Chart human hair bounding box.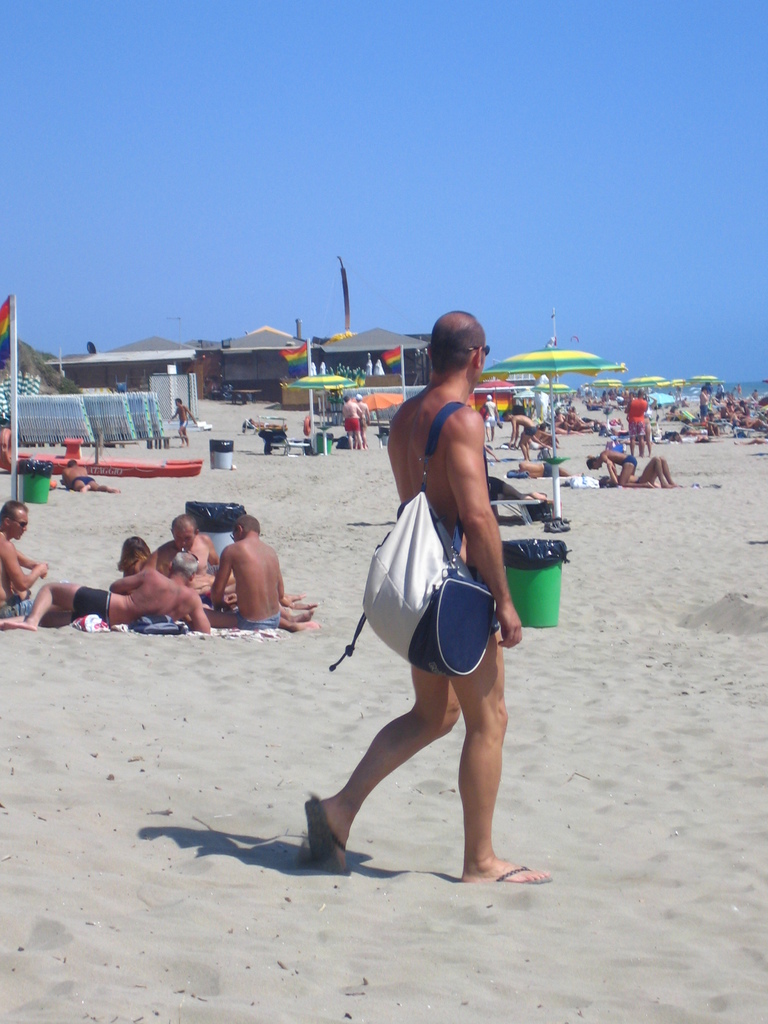
Charted: (x1=0, y1=499, x2=30, y2=534).
